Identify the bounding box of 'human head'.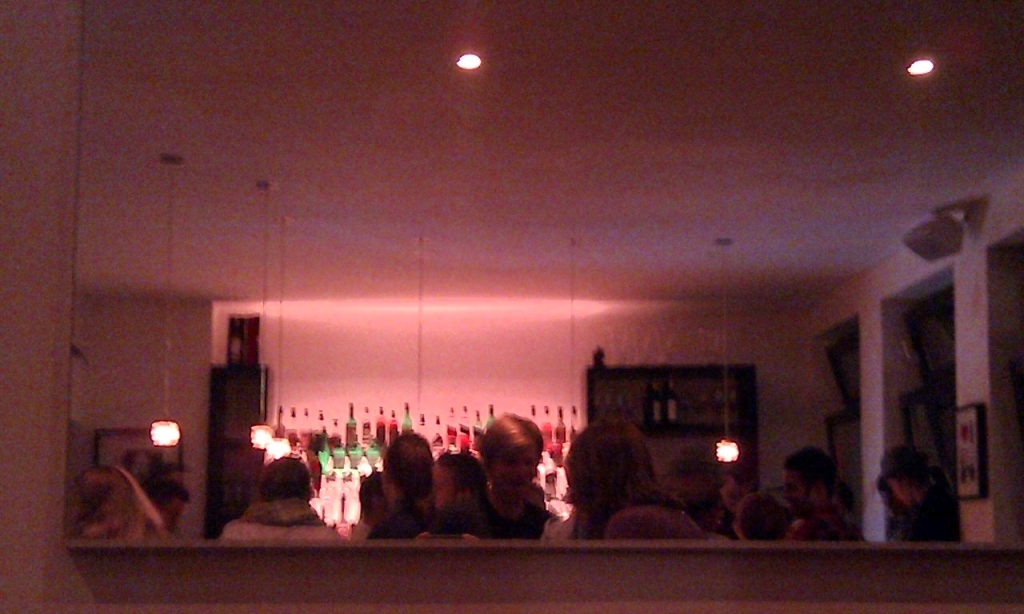
{"x1": 734, "y1": 491, "x2": 785, "y2": 544}.
